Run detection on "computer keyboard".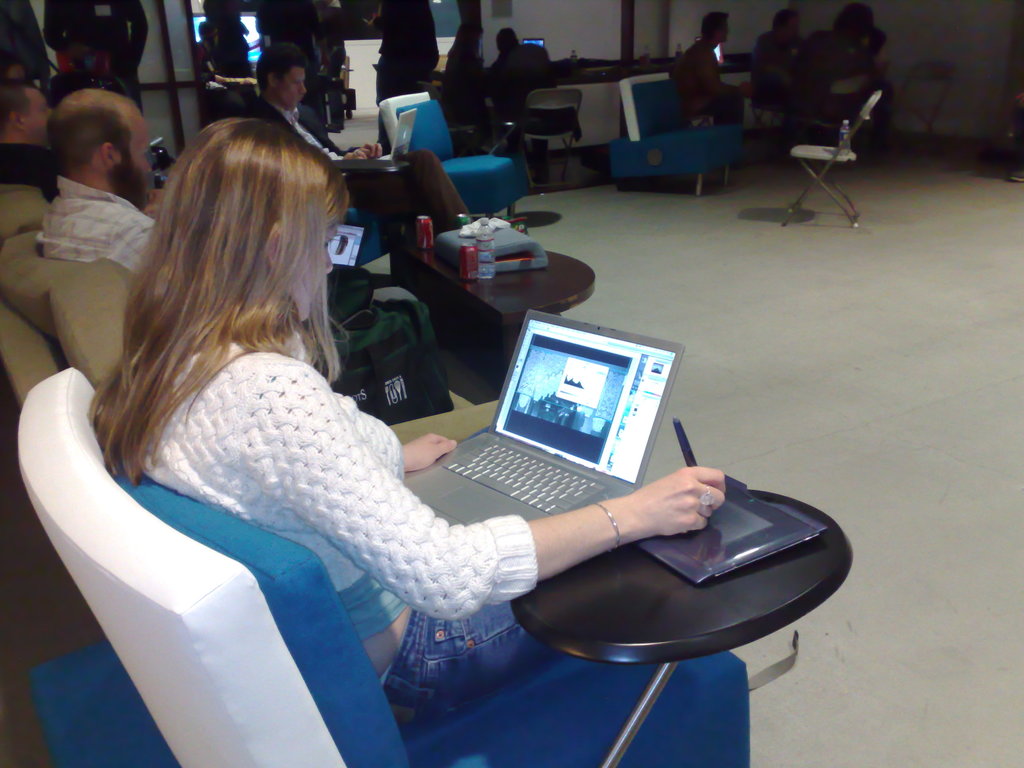
Result: bbox(378, 156, 392, 161).
